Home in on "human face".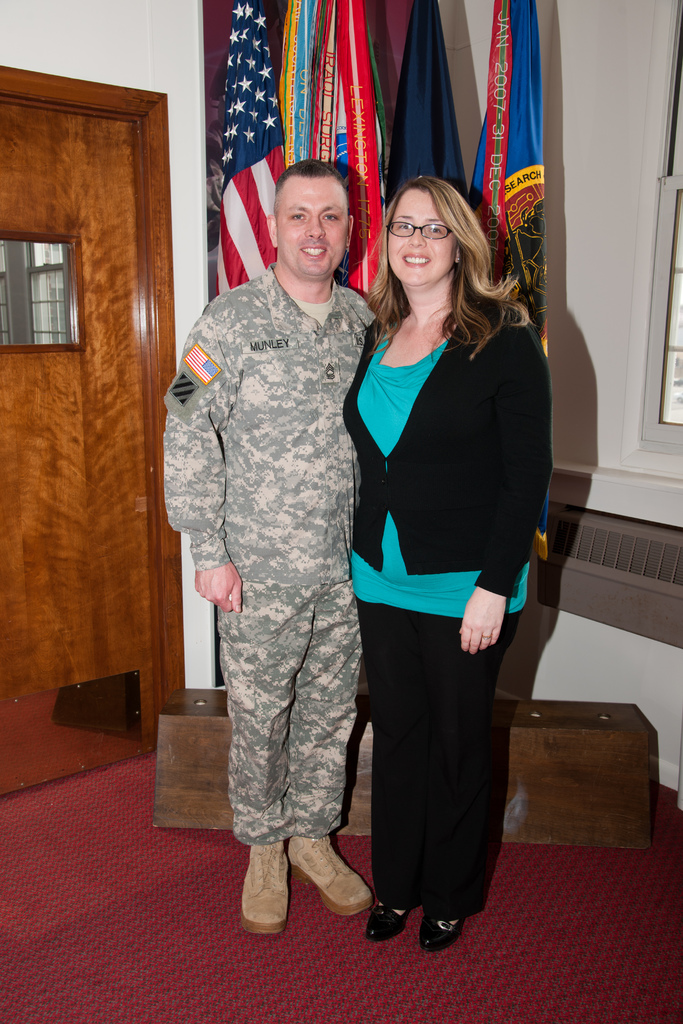
Homed in at (386, 189, 455, 285).
